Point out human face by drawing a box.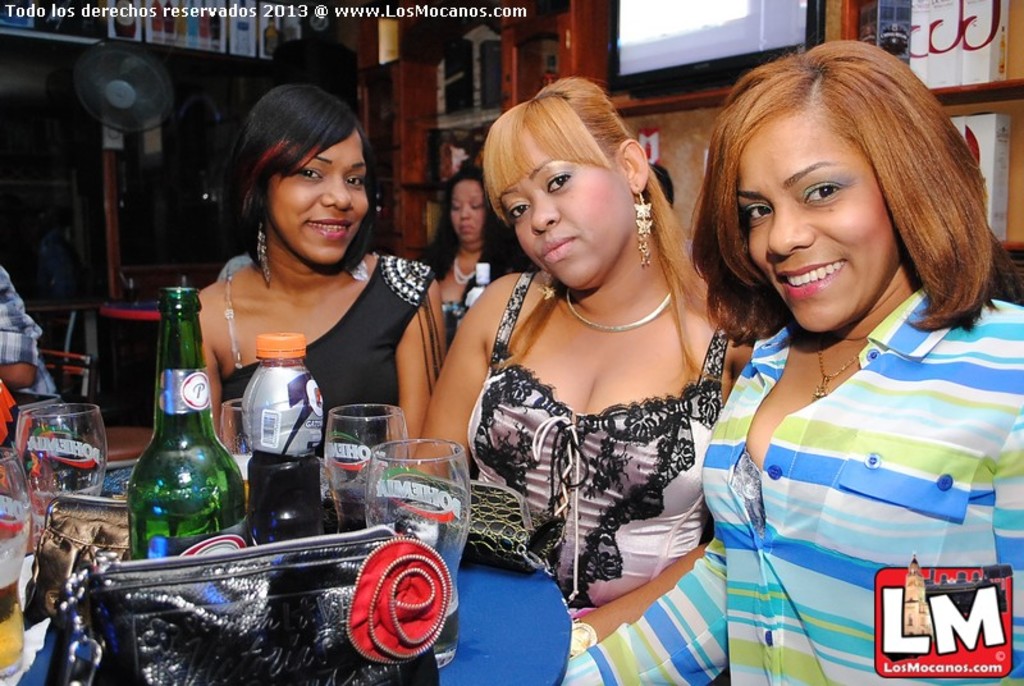
l=448, t=175, r=484, b=244.
